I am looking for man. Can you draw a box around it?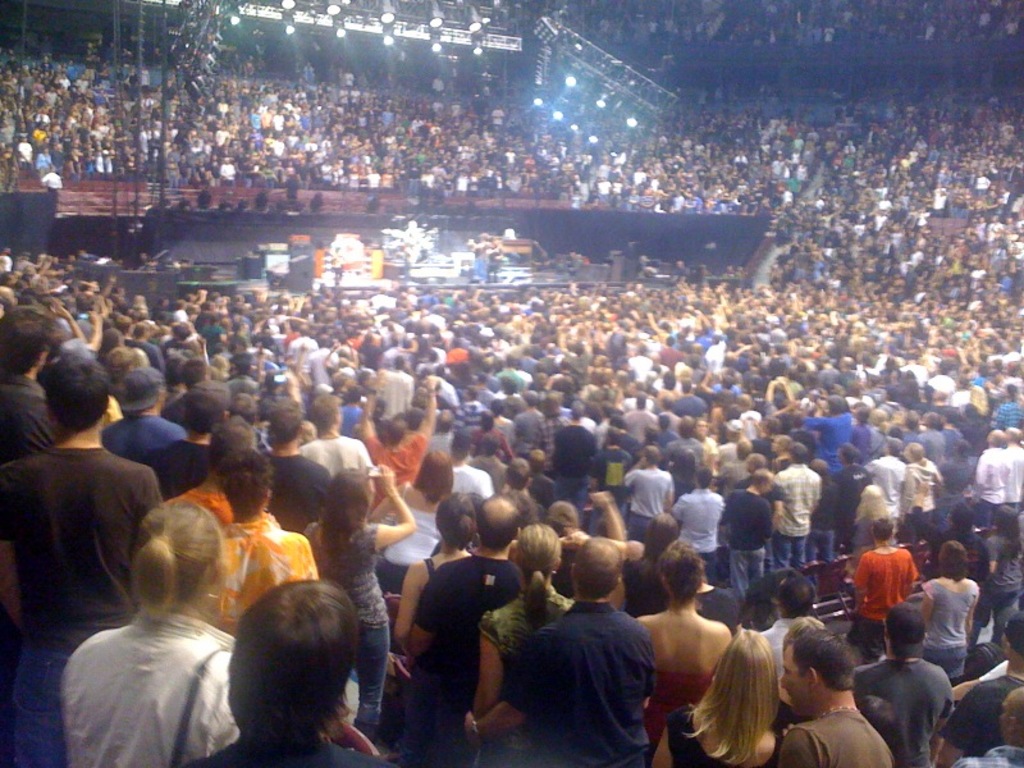
Sure, the bounding box is x1=403 y1=492 x2=536 y2=767.
